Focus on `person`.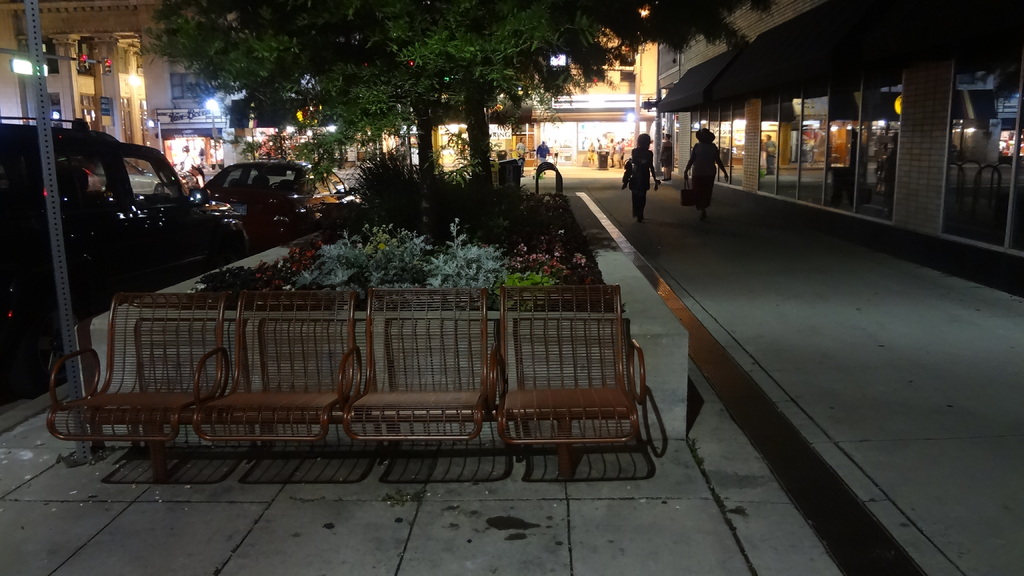
Focused at BBox(759, 137, 779, 177).
